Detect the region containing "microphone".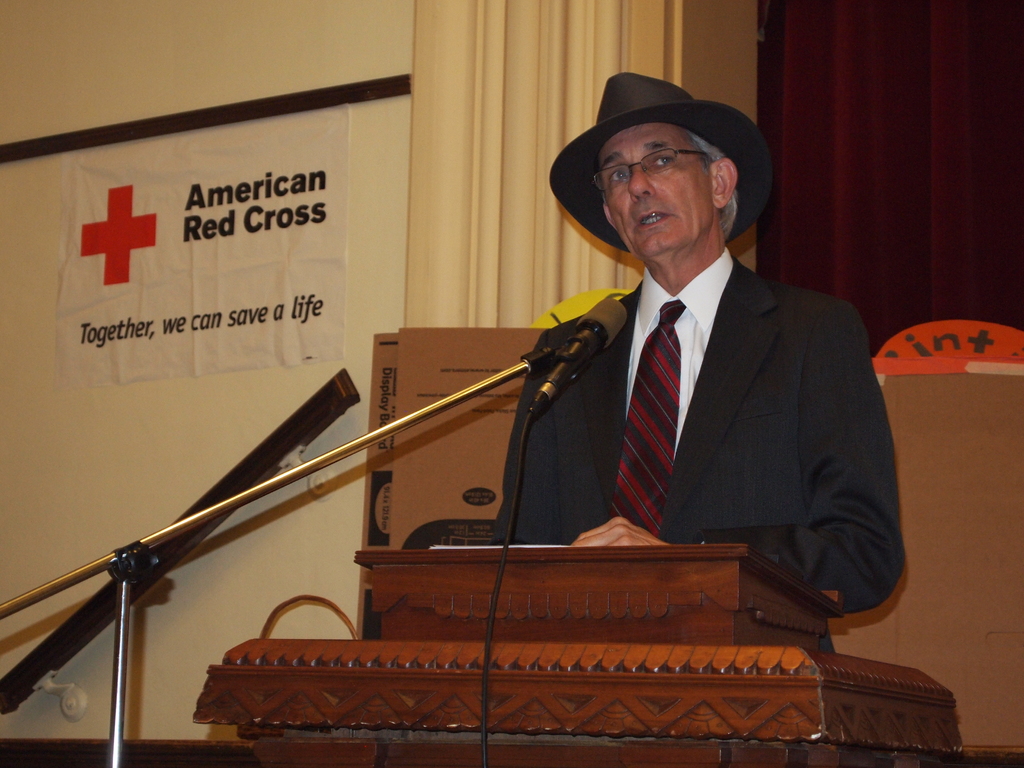
detection(528, 296, 628, 417).
